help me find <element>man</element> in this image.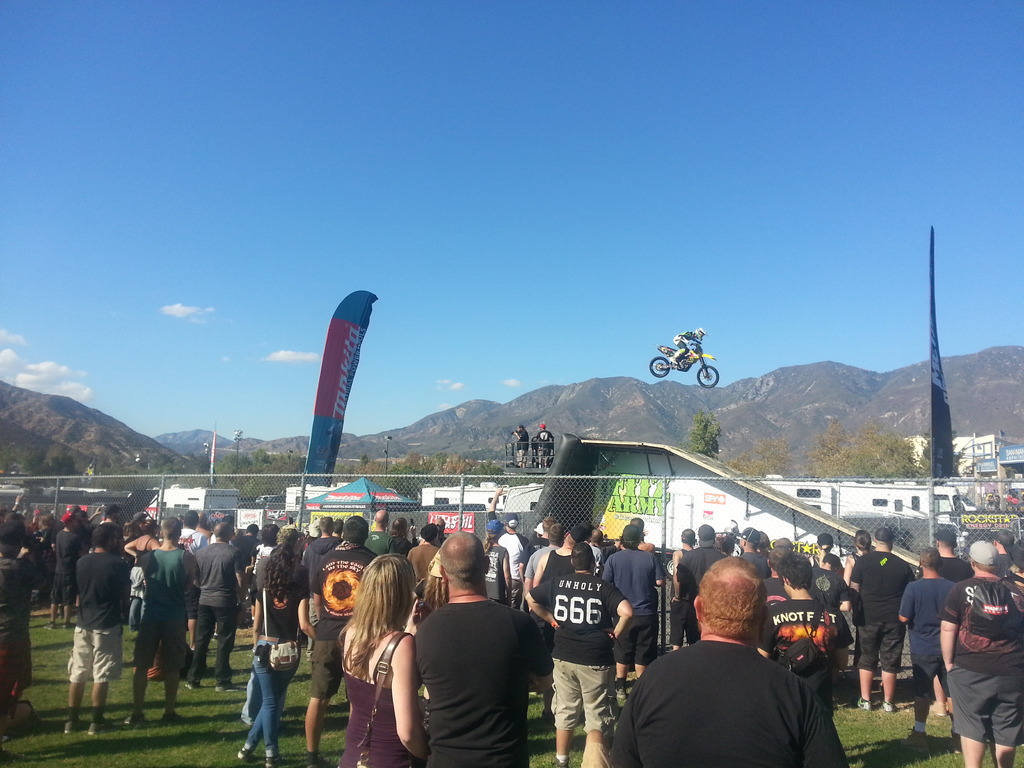
Found it: BBox(122, 514, 196, 724).
